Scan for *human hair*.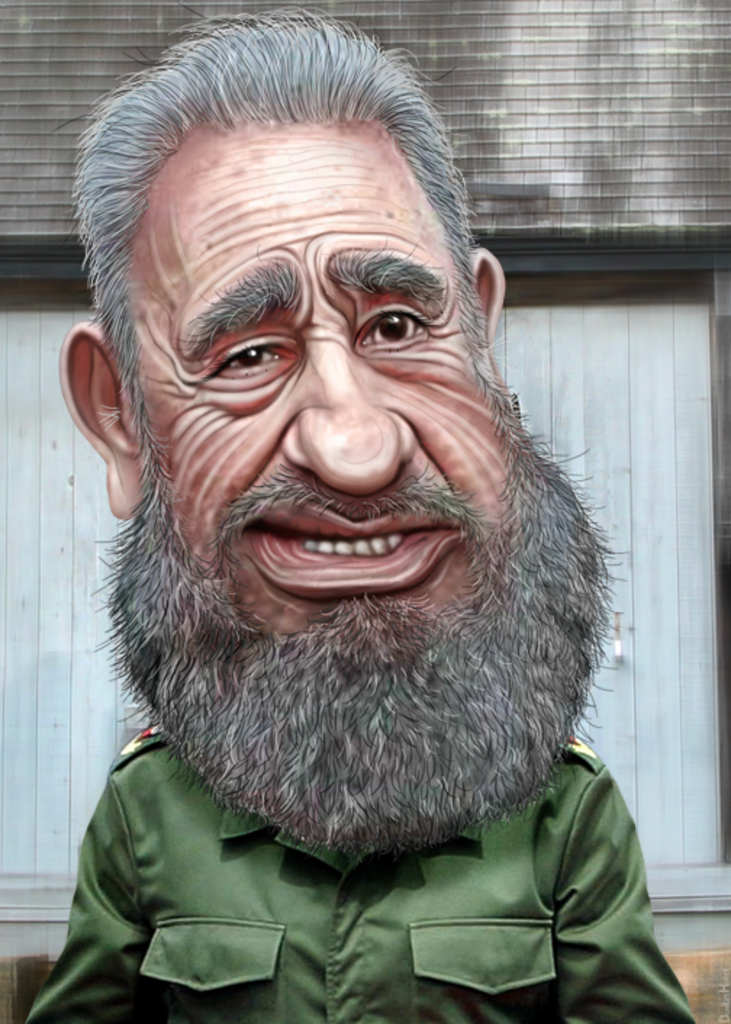
Scan result: x1=74 y1=6 x2=483 y2=344.
